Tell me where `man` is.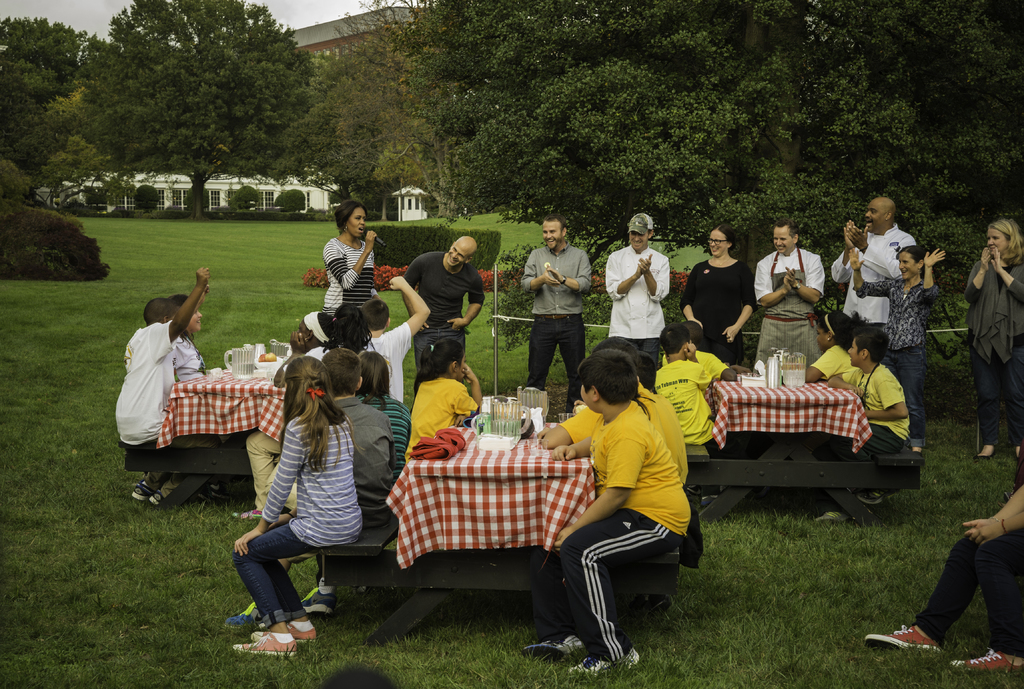
`man` is at l=522, t=209, r=593, b=417.
